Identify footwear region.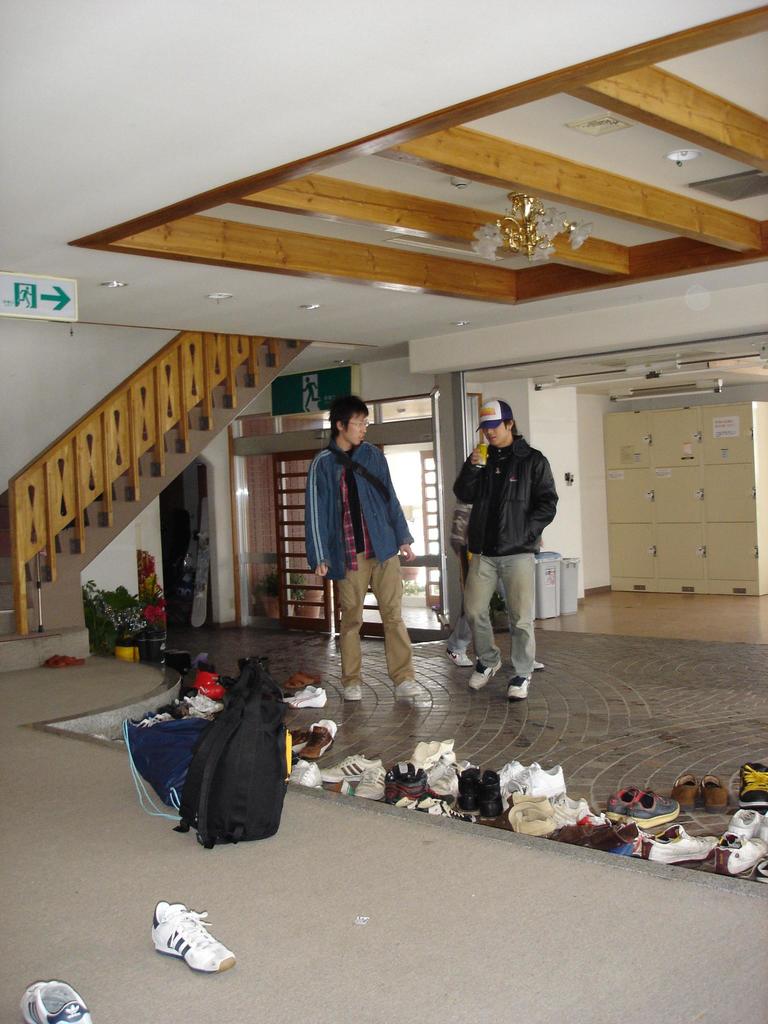
Region: {"left": 387, "top": 787, "right": 420, "bottom": 810}.
